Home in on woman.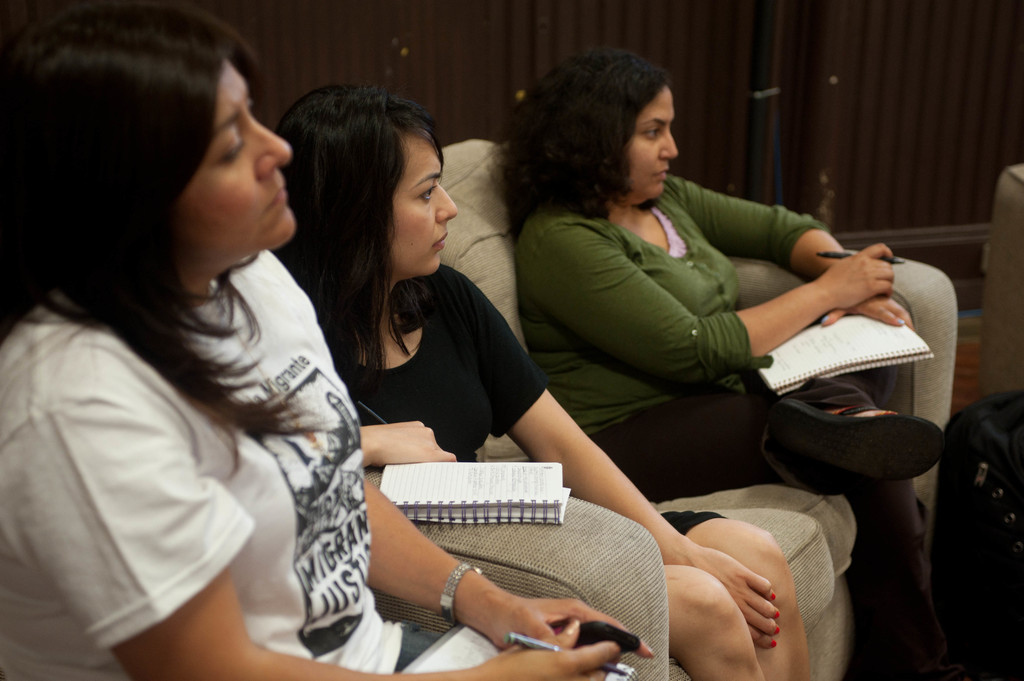
Homed in at [0, 2, 655, 680].
